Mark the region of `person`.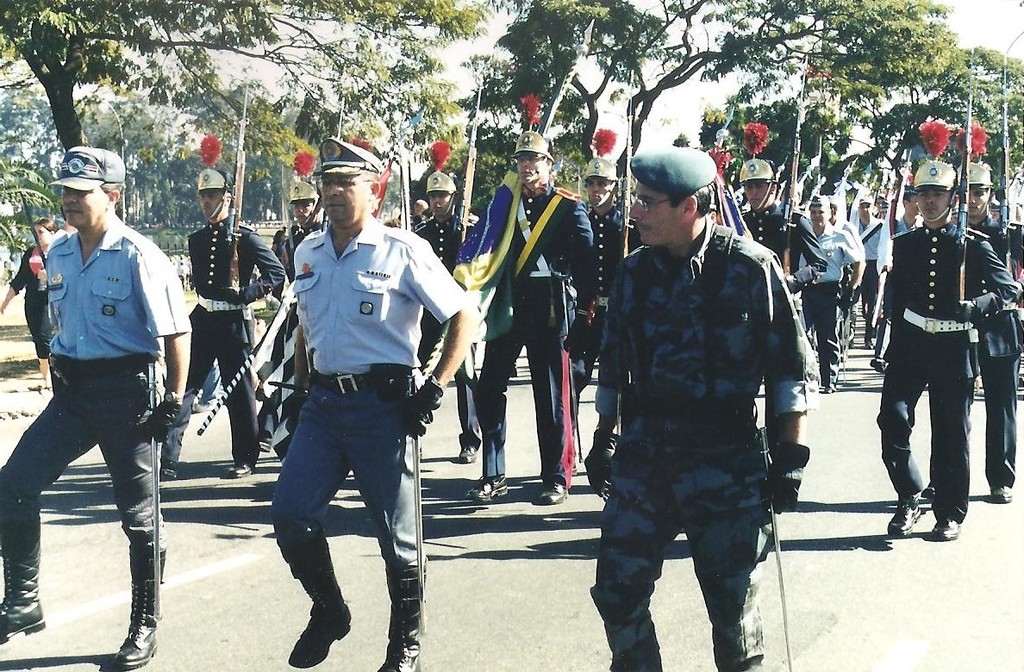
Region: (734,121,828,302).
